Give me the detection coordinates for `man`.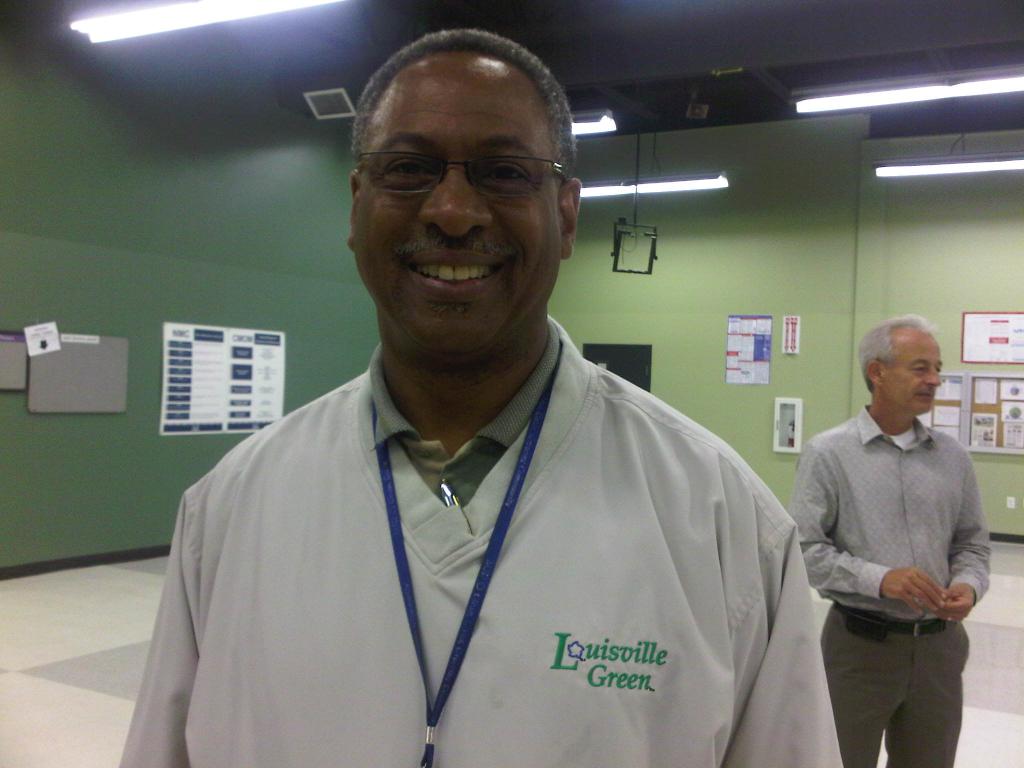
(117,25,844,767).
